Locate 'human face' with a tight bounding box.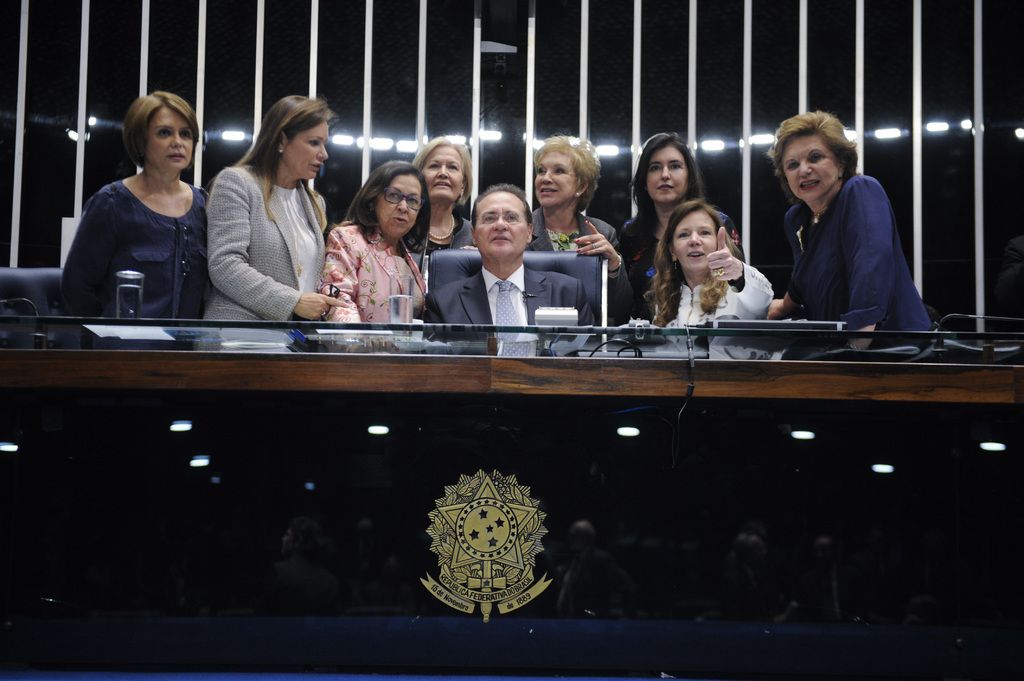
374, 177, 421, 240.
